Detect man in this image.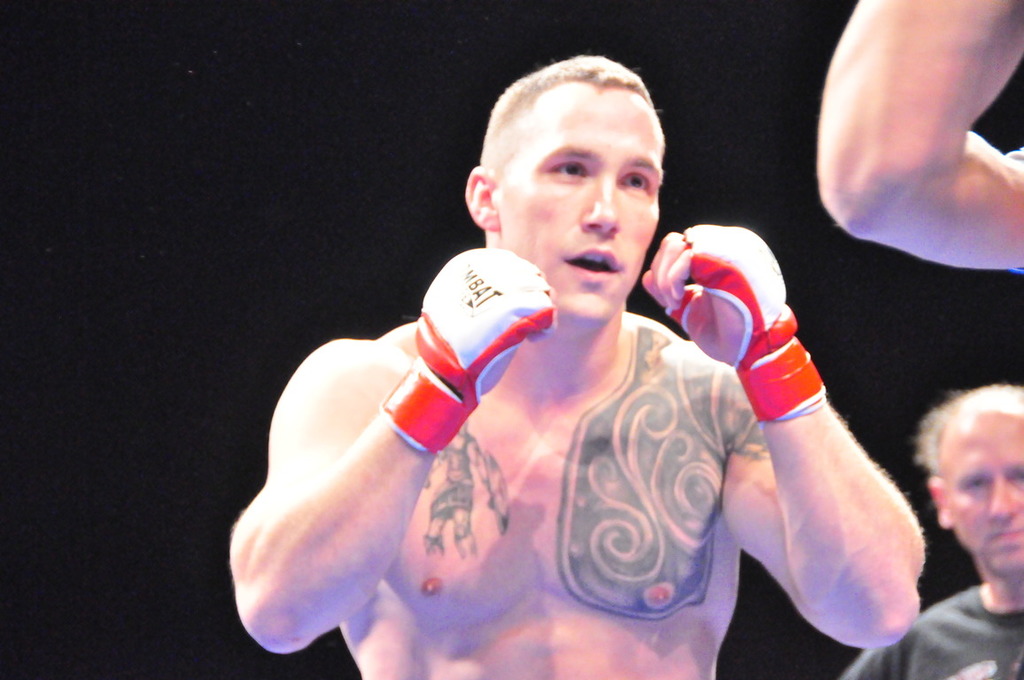
Detection: x1=843, y1=382, x2=1023, y2=679.
